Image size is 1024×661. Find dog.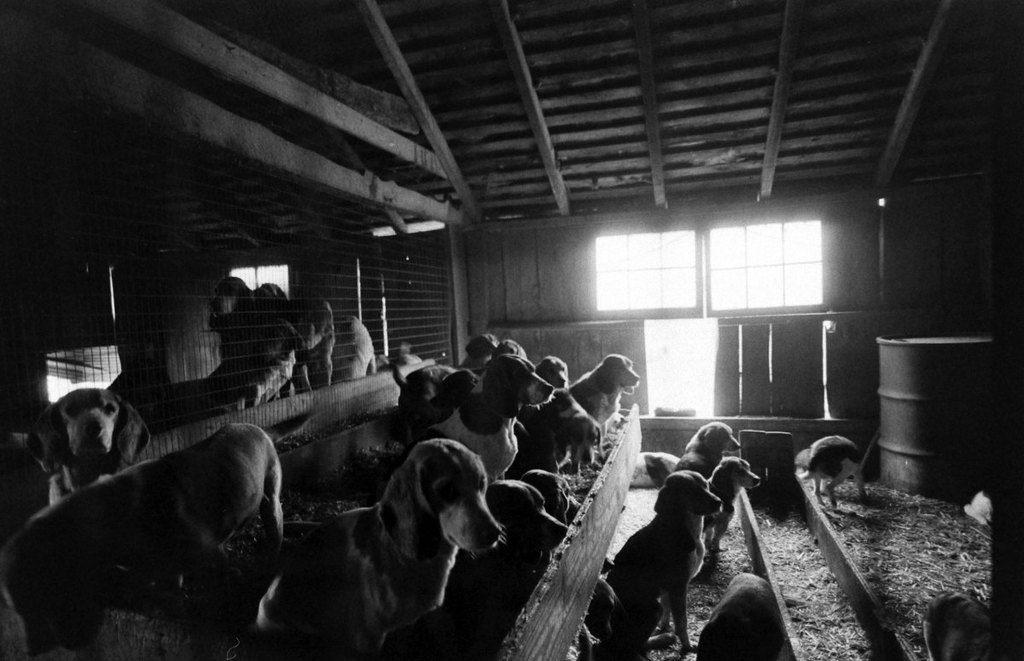
<bbox>695, 572, 779, 660</bbox>.
